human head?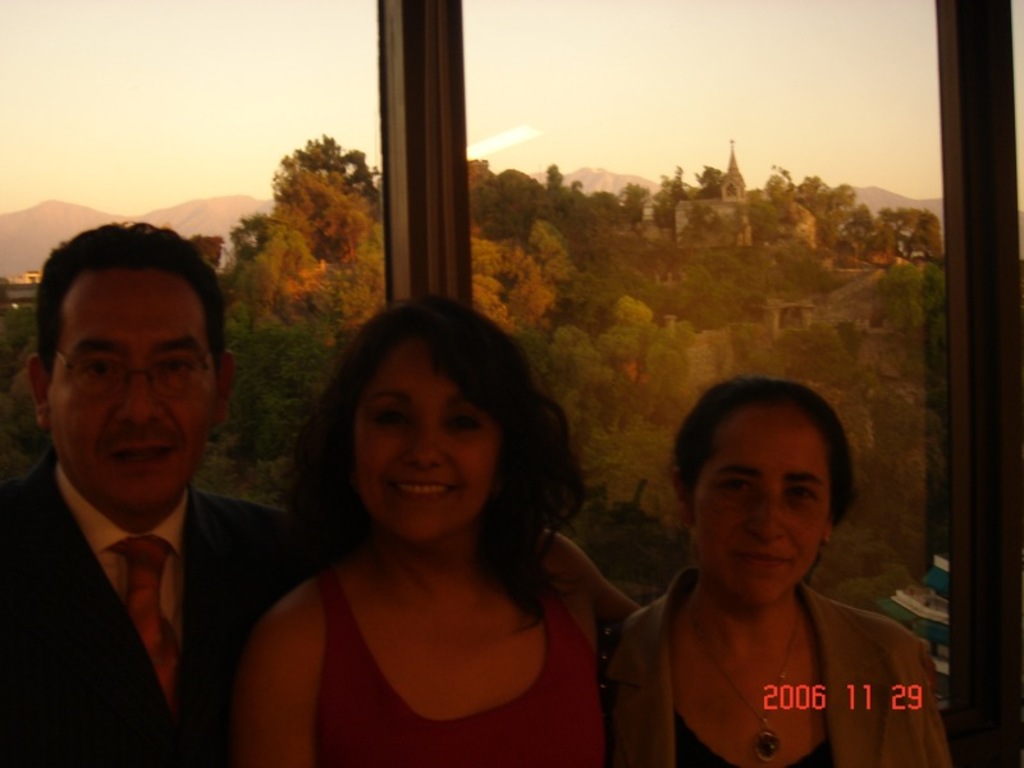
(x1=668, y1=372, x2=844, y2=599)
